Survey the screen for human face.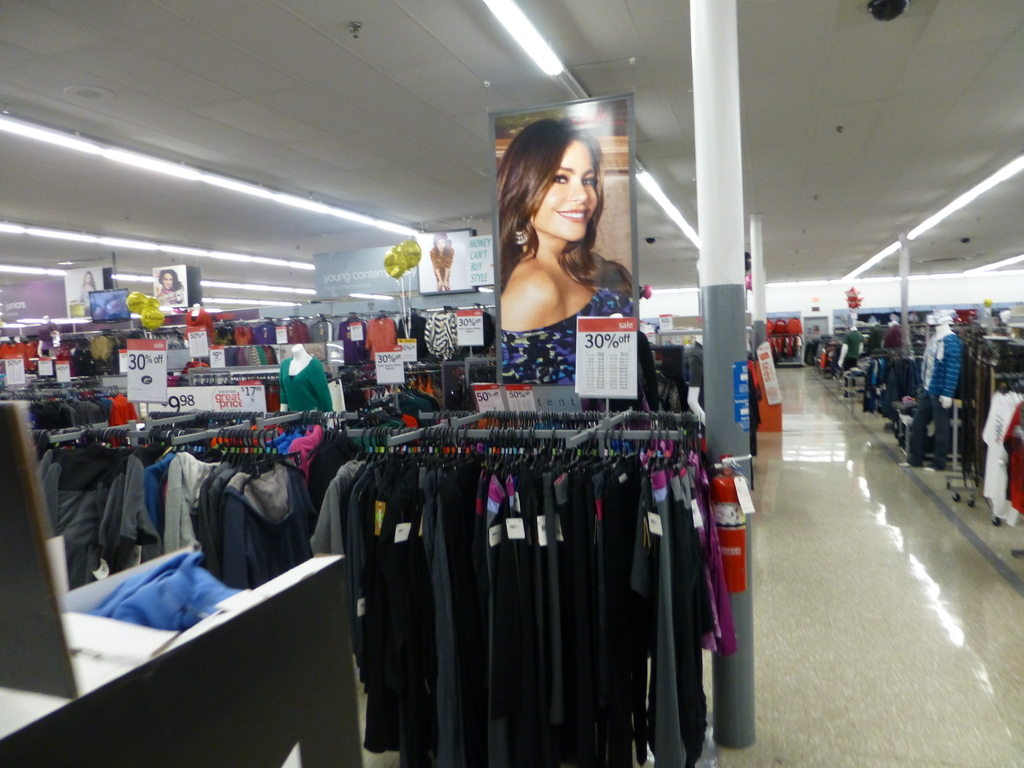
Survey found: bbox=[530, 140, 602, 241].
